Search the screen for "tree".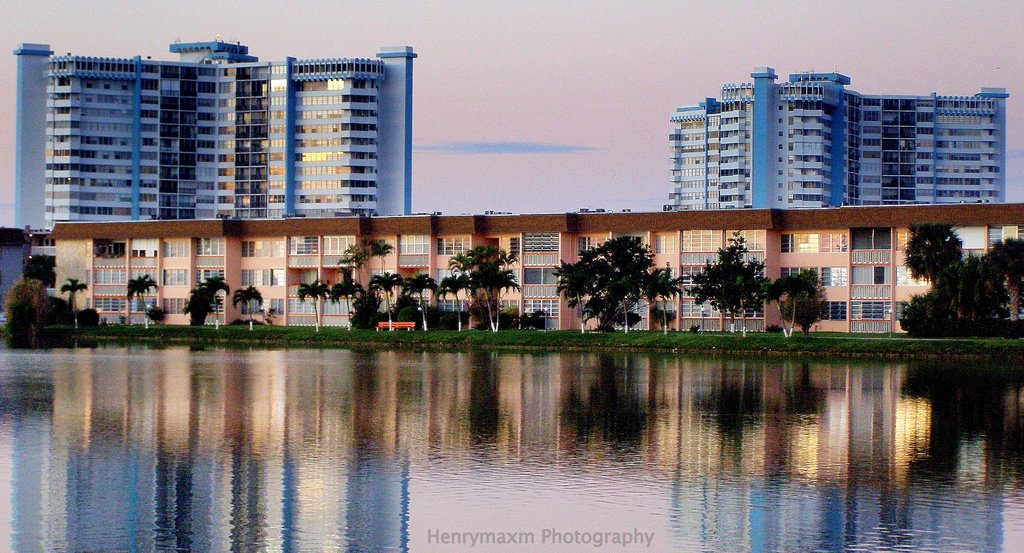
Found at [234,288,262,331].
